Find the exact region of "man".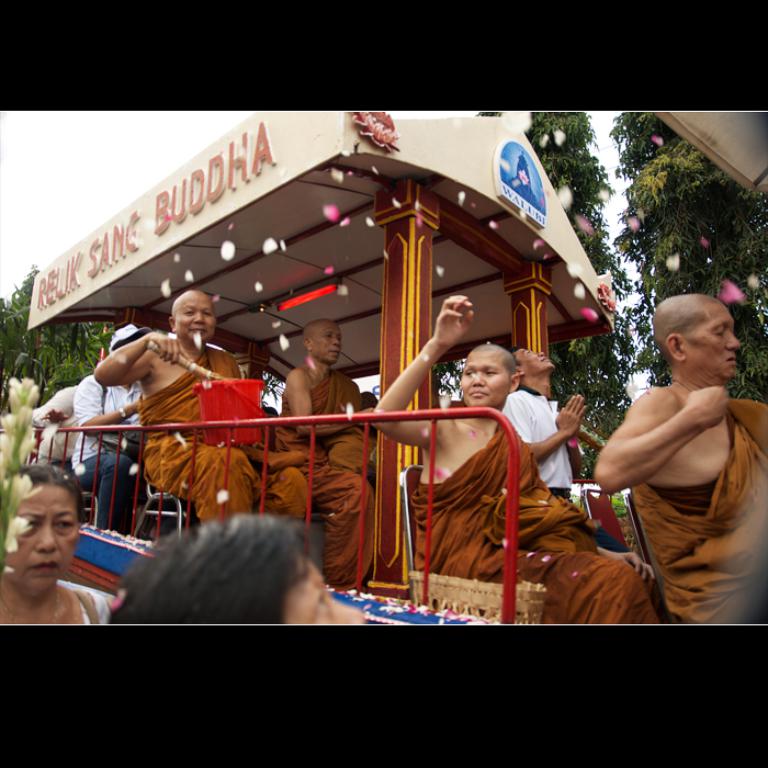
Exact region: select_region(64, 300, 163, 530).
